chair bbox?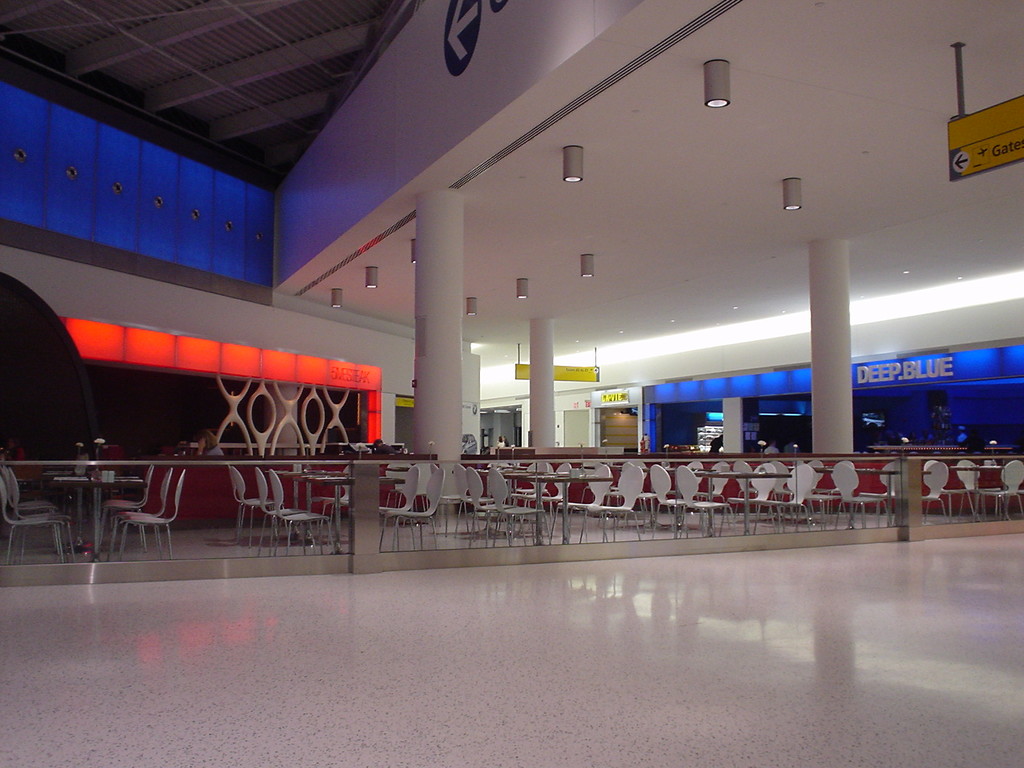
detection(624, 460, 652, 534)
